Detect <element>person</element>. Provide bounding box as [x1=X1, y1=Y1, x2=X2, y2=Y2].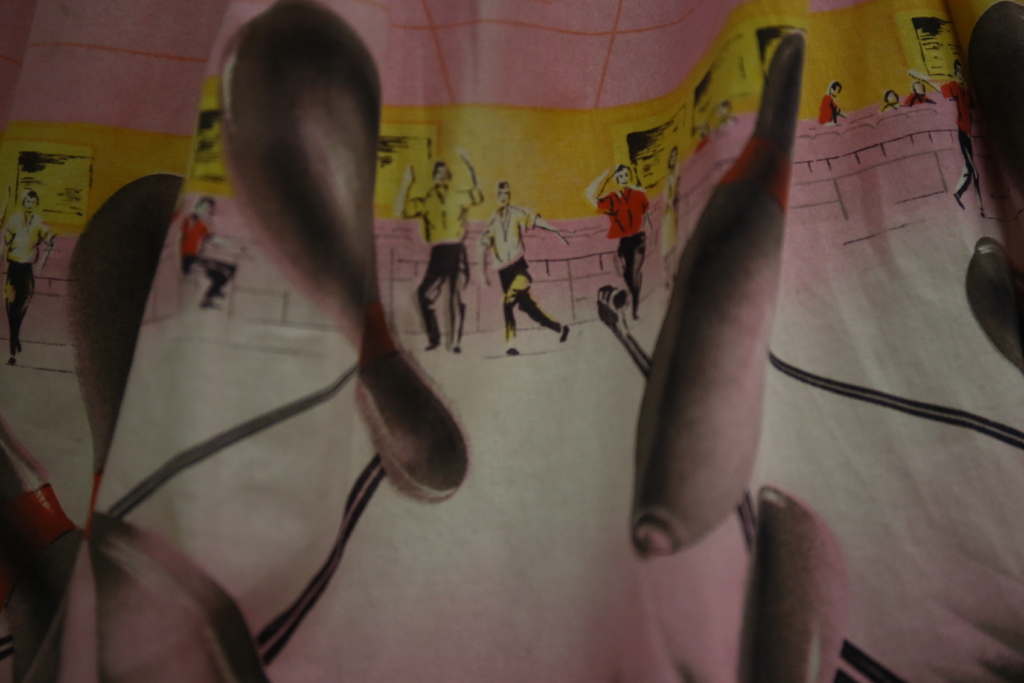
[x1=479, y1=181, x2=568, y2=356].
